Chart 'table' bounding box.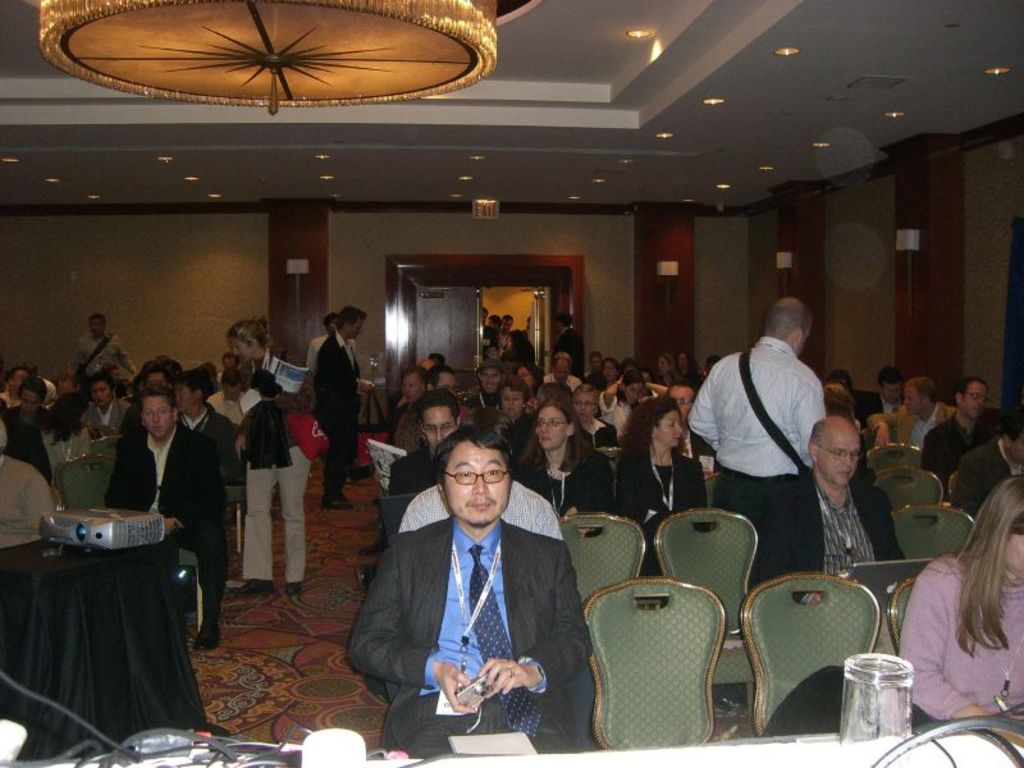
Charted: [left=22, top=511, right=218, bottom=765].
